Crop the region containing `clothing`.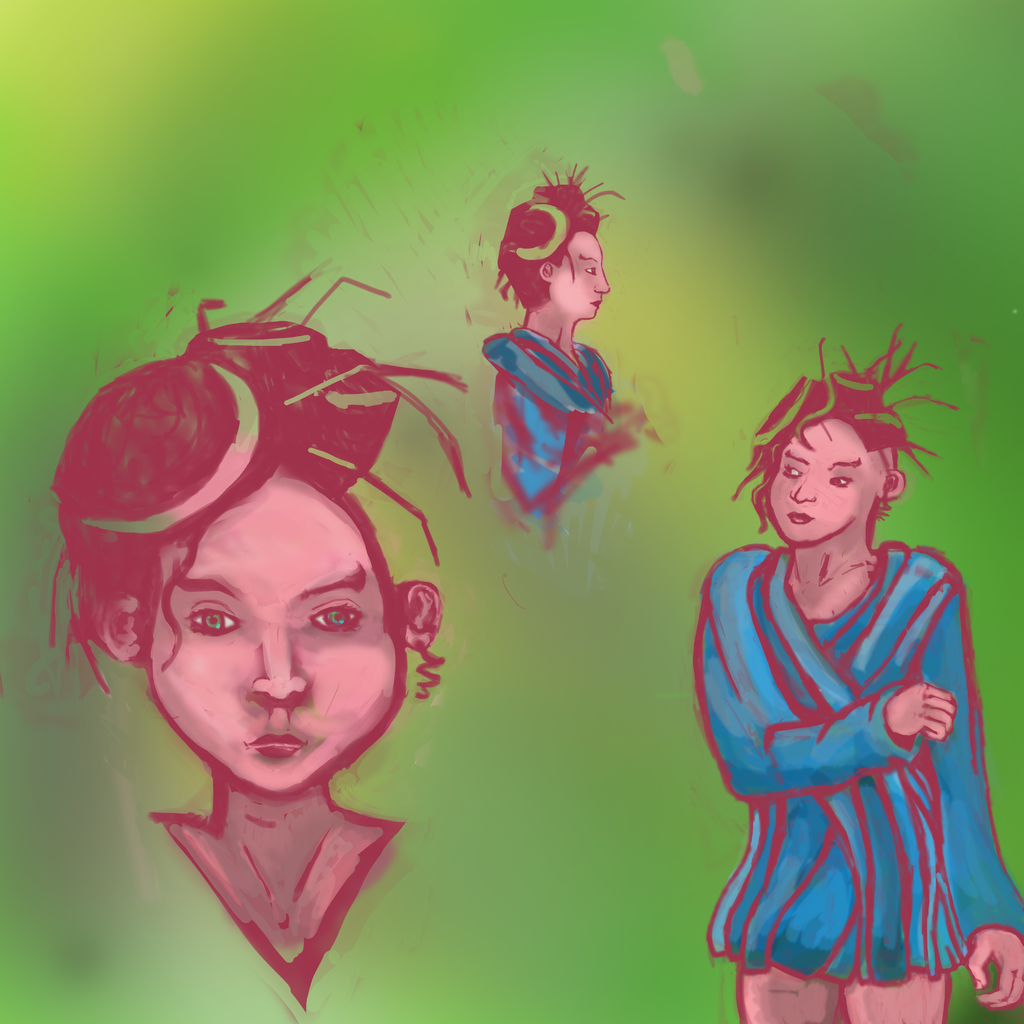
Crop region: [x1=703, y1=483, x2=980, y2=1003].
